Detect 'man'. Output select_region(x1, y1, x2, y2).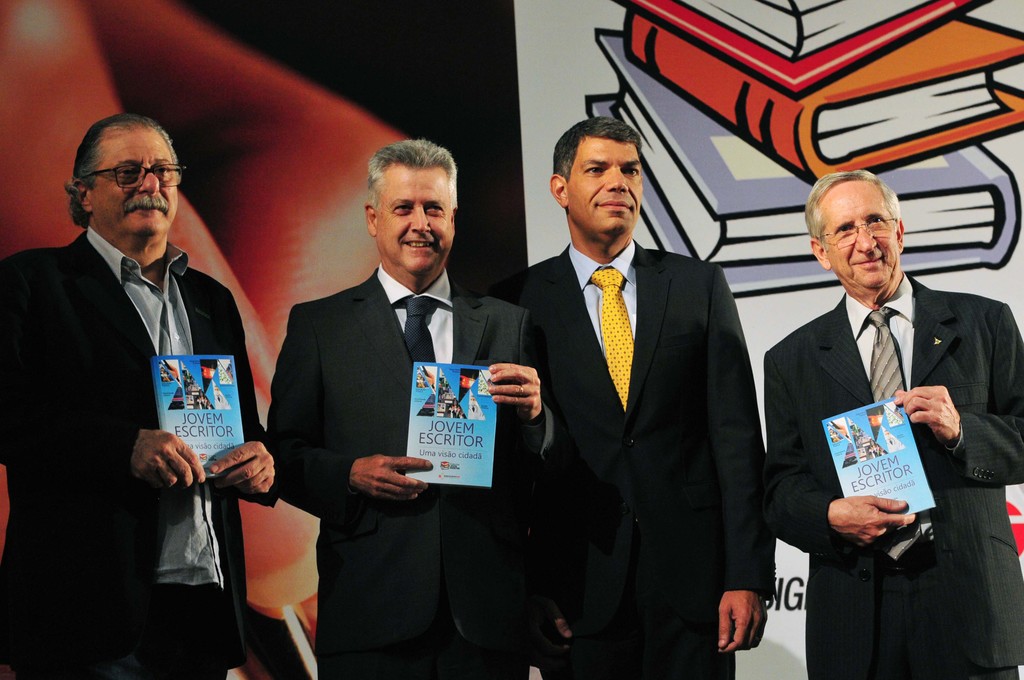
select_region(762, 155, 1023, 679).
